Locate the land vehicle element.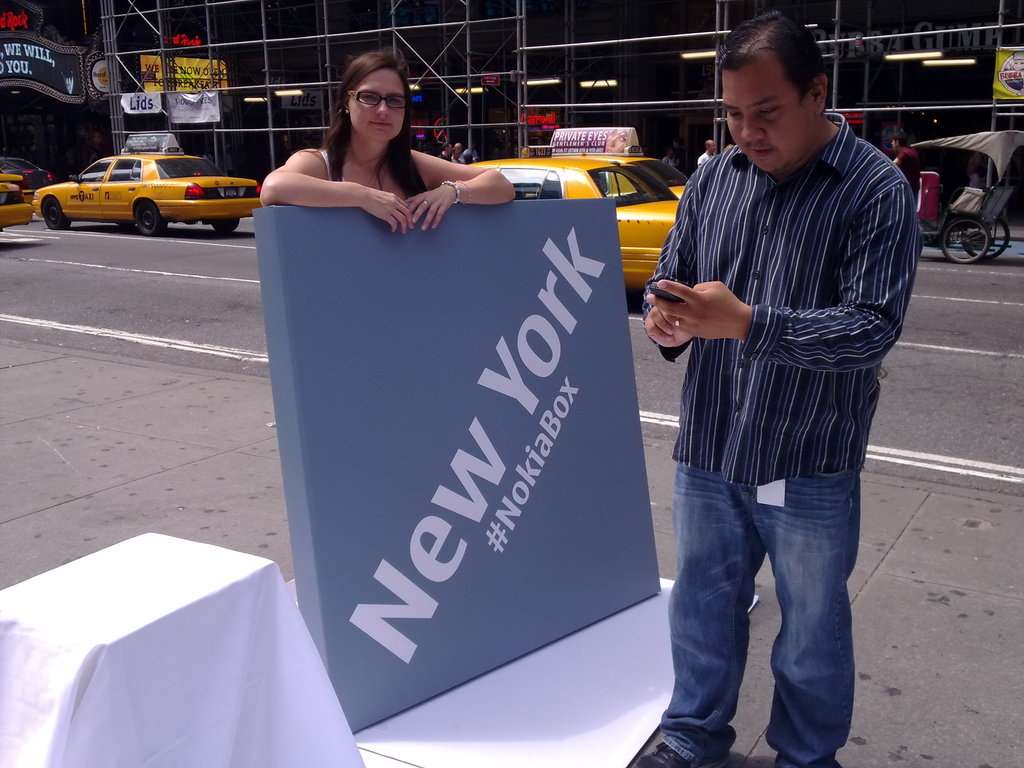
Element bbox: left=0, top=161, right=47, bottom=204.
